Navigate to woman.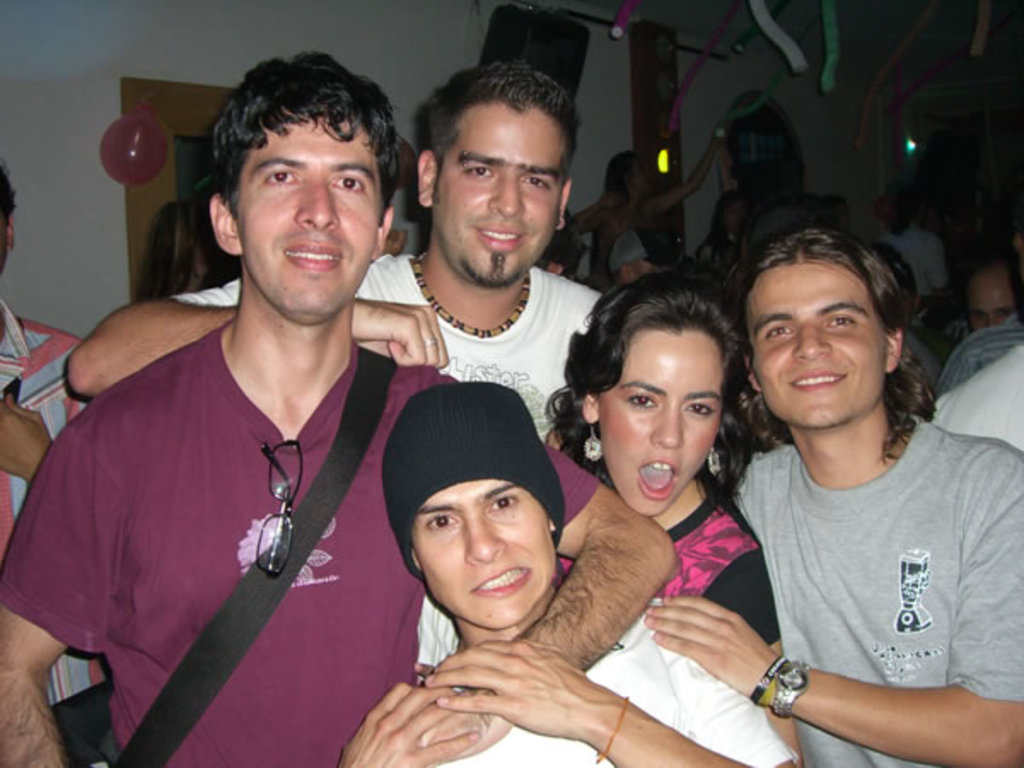
Navigation target: l=541, t=271, r=807, b=766.
